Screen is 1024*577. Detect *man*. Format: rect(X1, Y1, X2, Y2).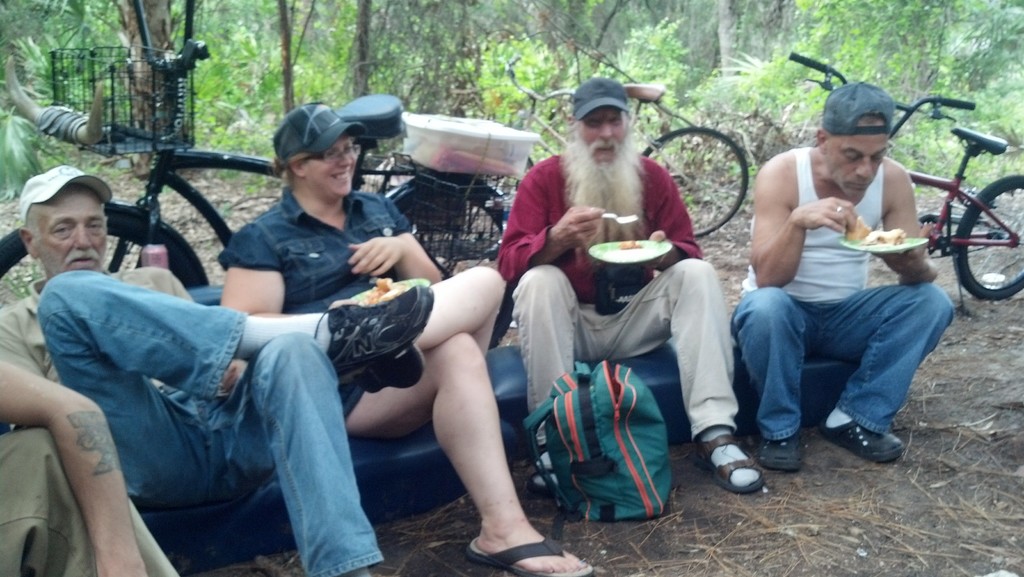
rect(726, 79, 957, 477).
